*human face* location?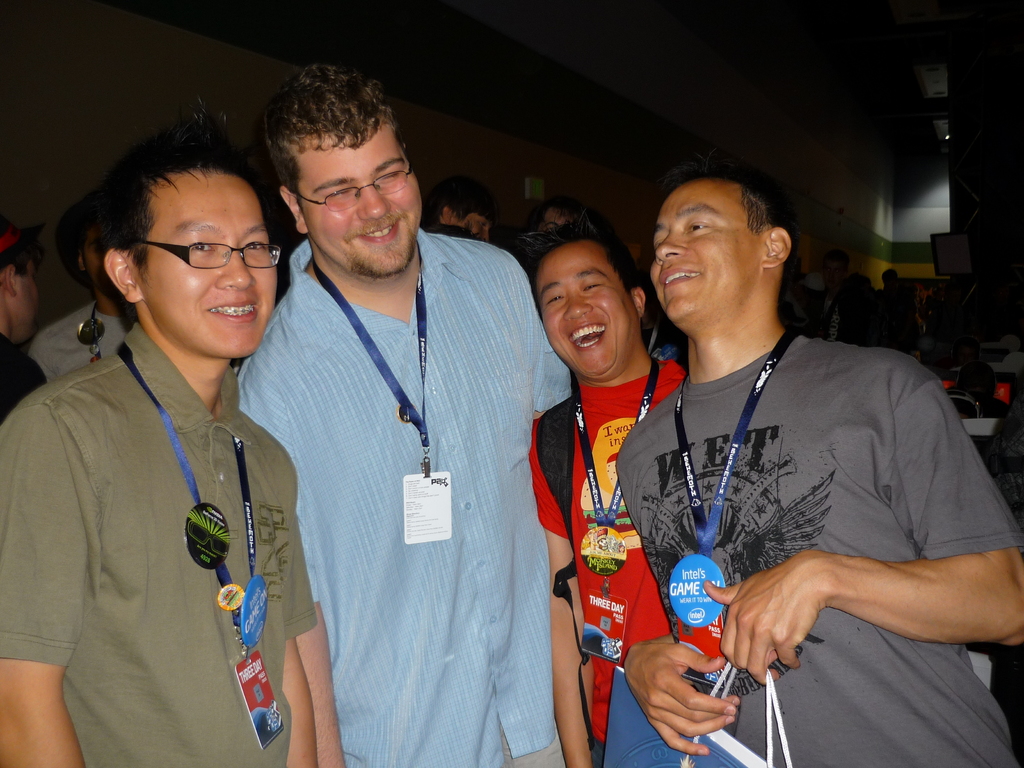
(305,121,425,278)
